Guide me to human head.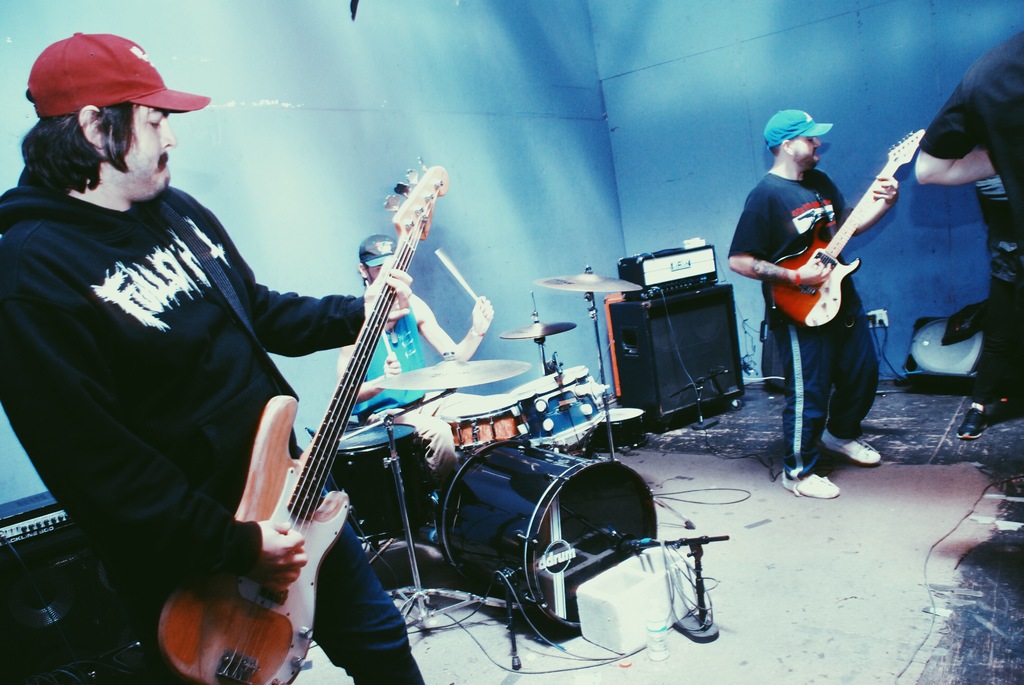
Guidance: bbox=(1, 21, 190, 200).
